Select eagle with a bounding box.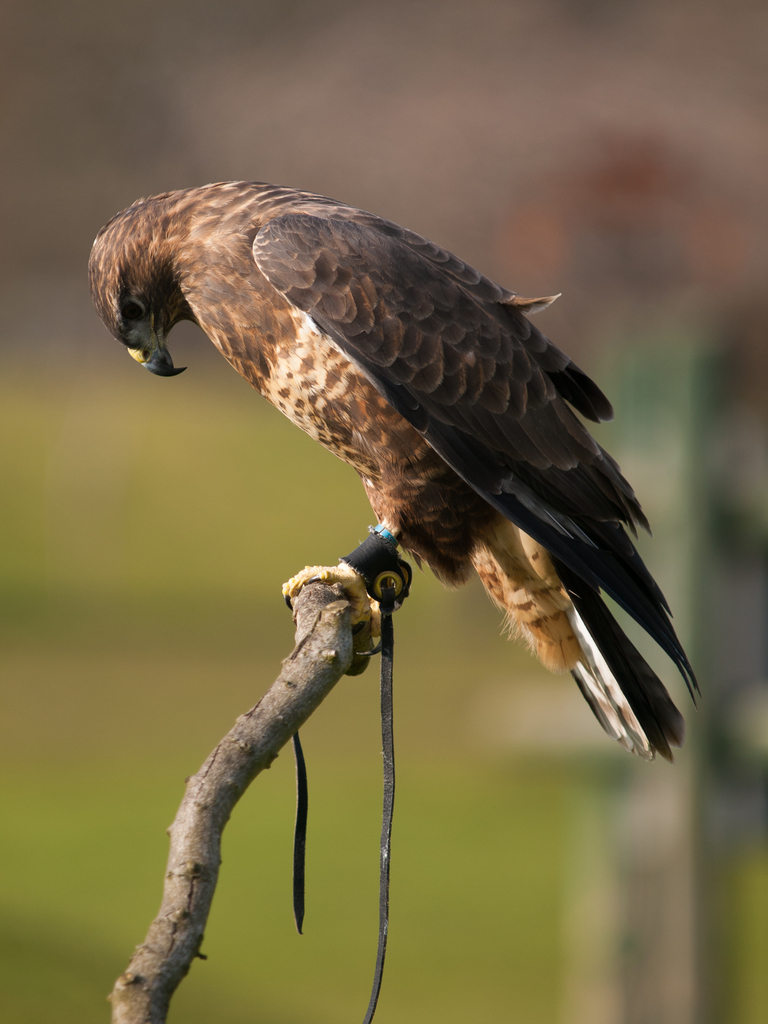
[left=82, top=178, right=705, bottom=772].
